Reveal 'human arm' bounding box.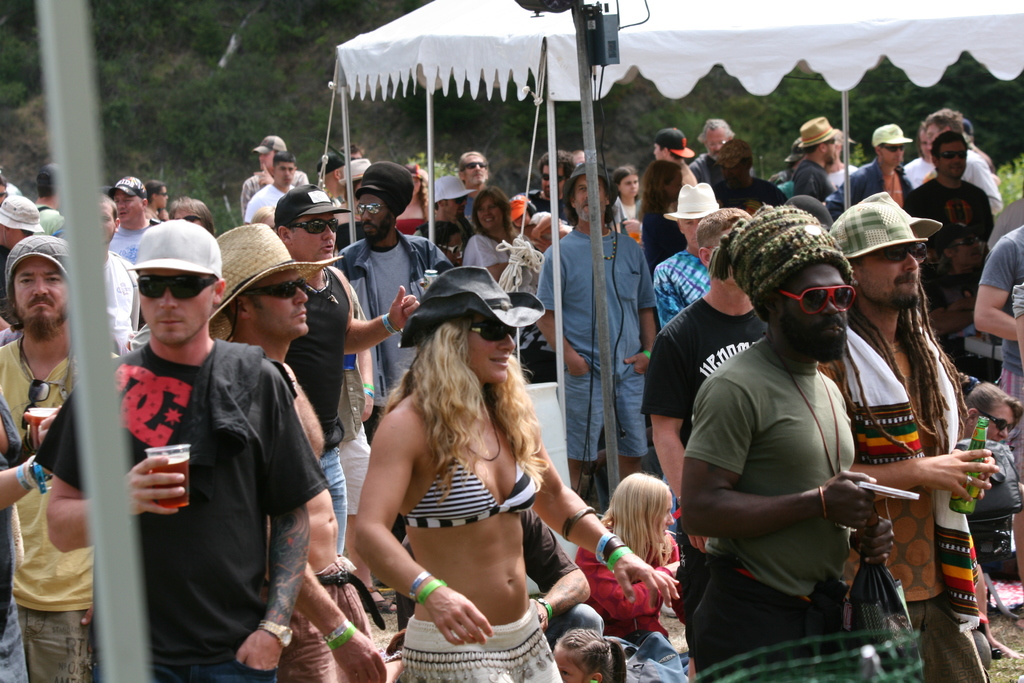
Revealed: crop(0, 403, 62, 513).
